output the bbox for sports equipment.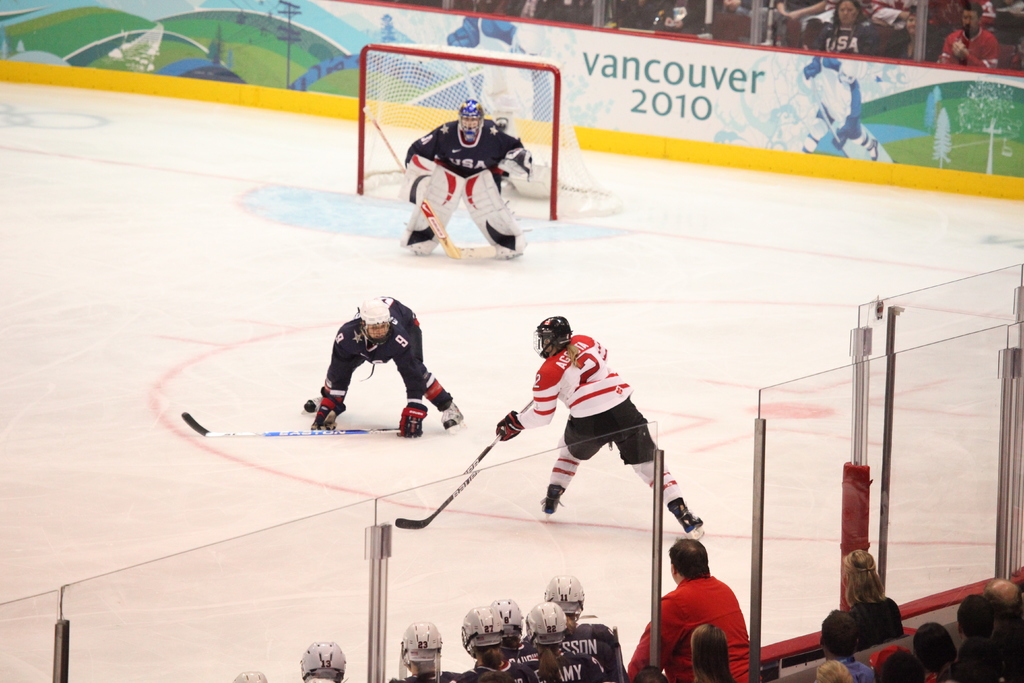
x1=310, y1=388, x2=345, y2=436.
